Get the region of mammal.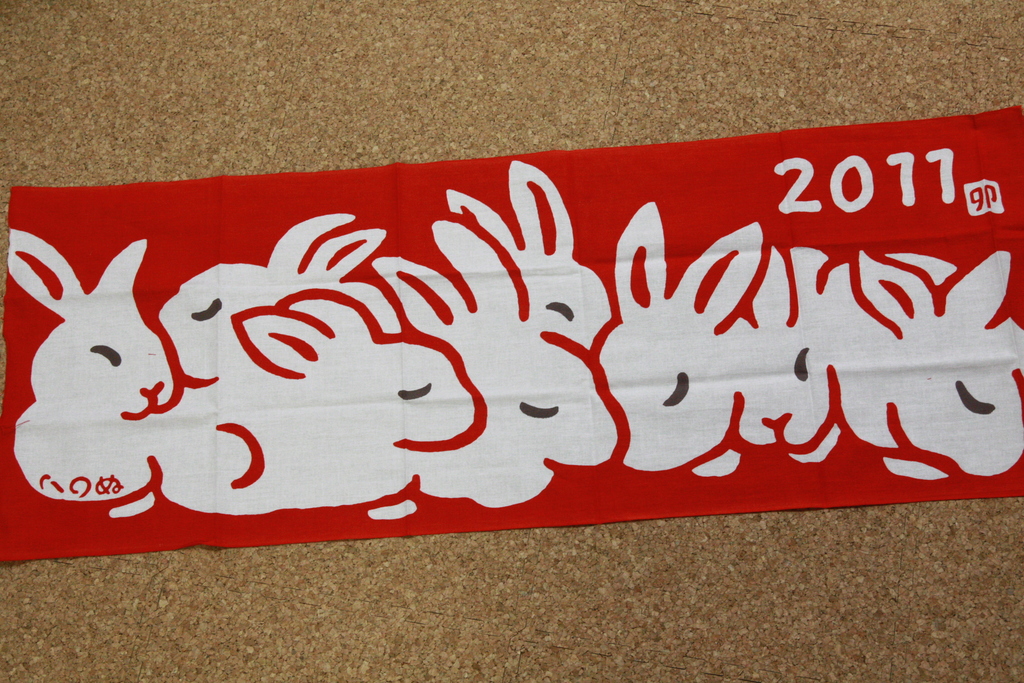
[8,226,199,513].
